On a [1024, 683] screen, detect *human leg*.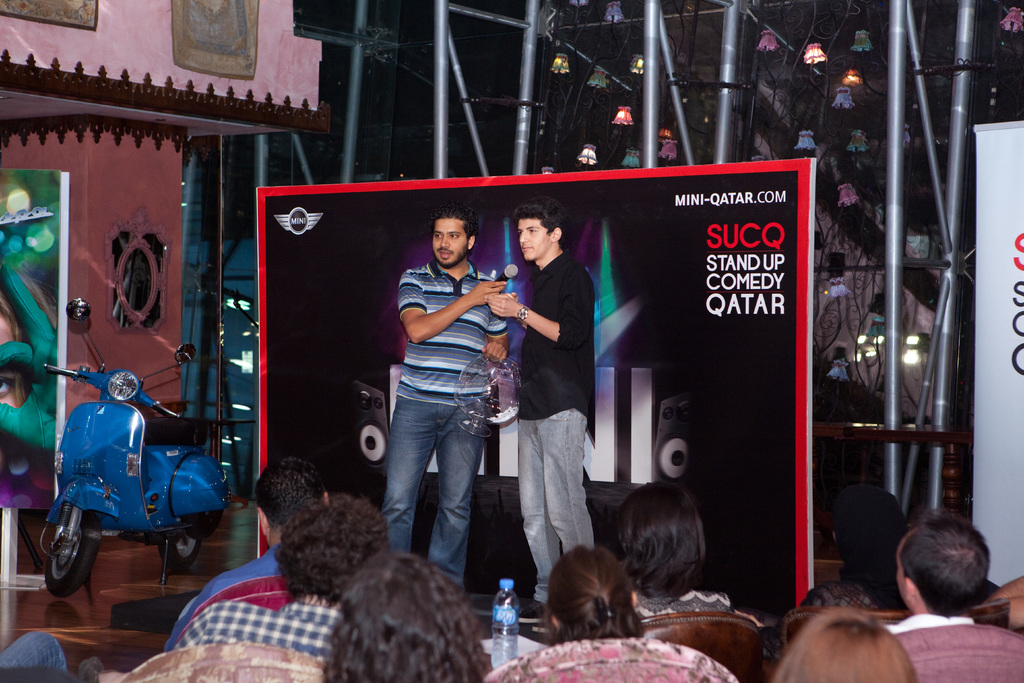
378/397/435/557.
